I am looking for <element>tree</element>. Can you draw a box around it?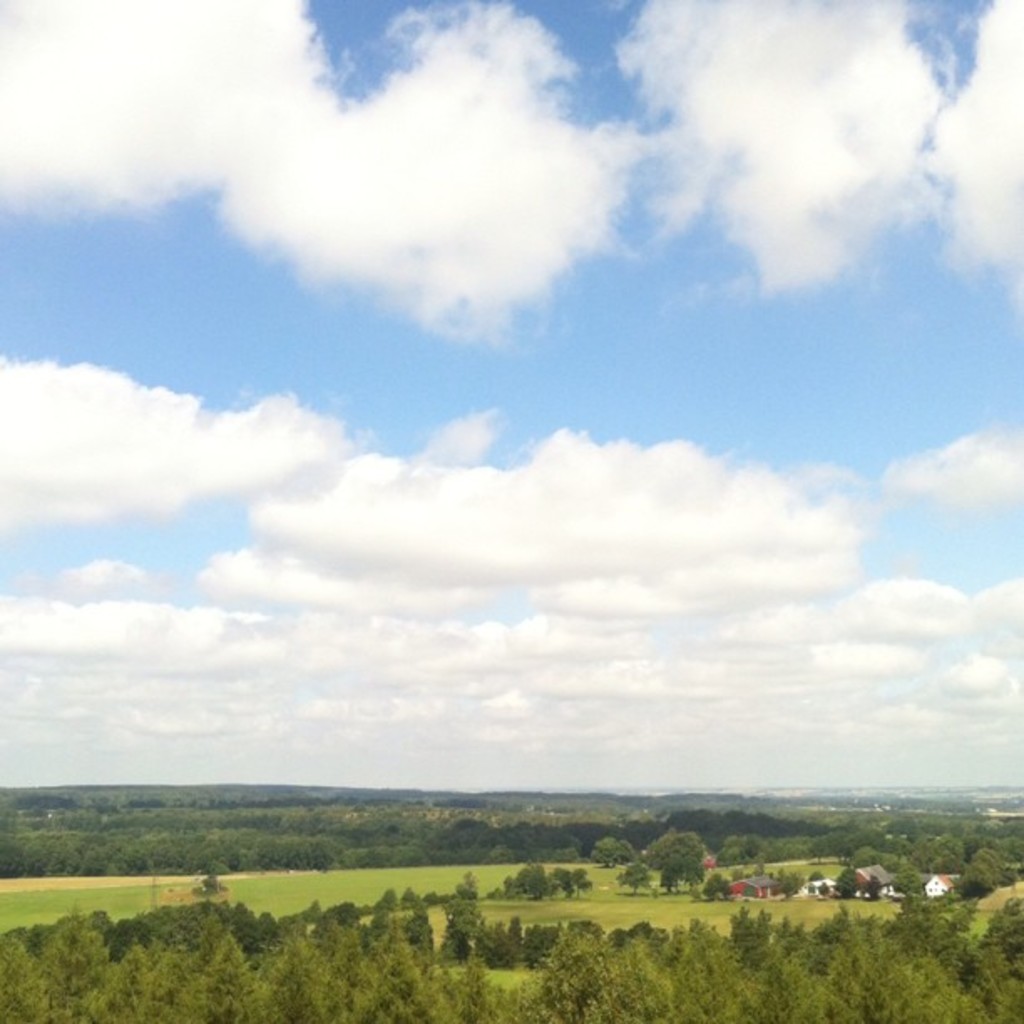
Sure, the bounding box is bbox=(646, 827, 691, 895).
